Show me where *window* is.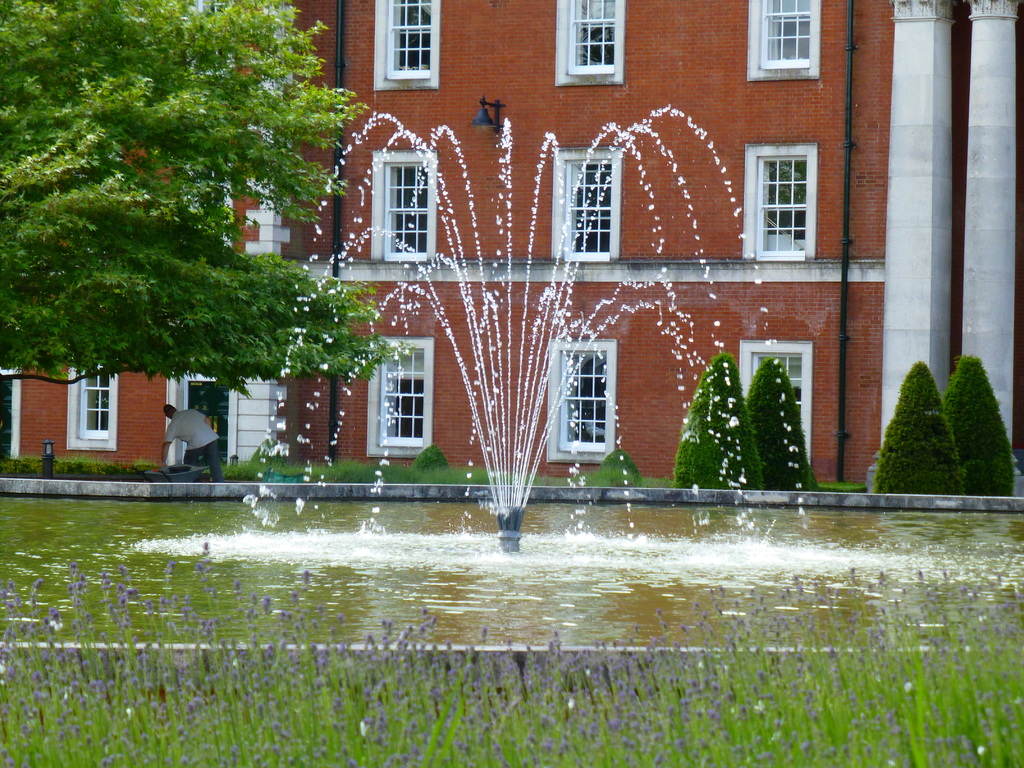
*window* is at [left=551, top=0, right=627, bottom=86].
